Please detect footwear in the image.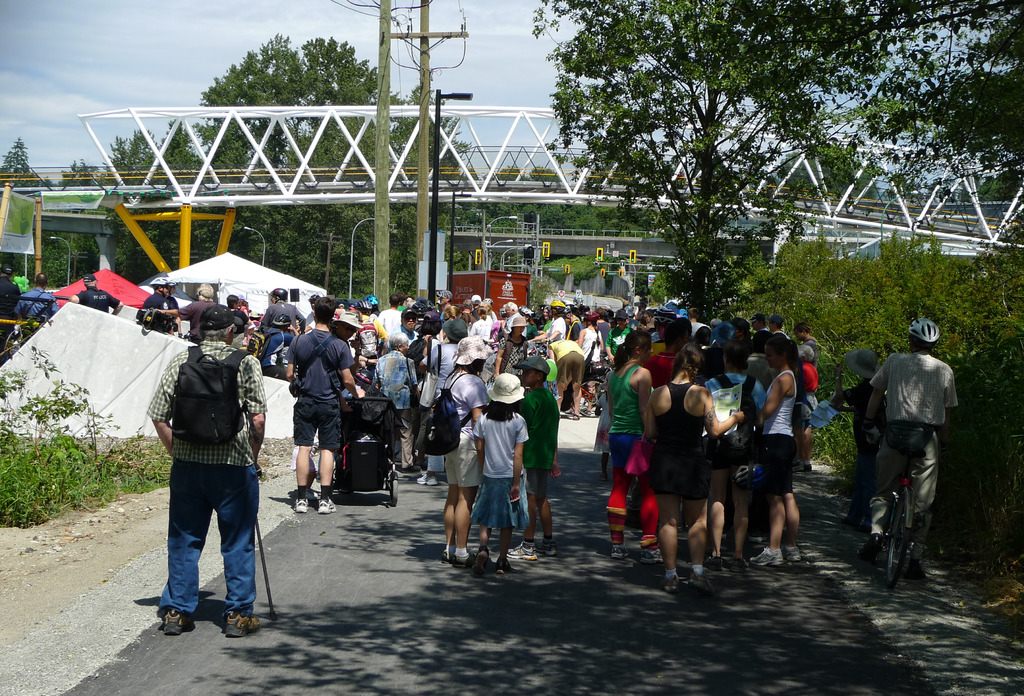
x1=511, y1=541, x2=538, y2=562.
